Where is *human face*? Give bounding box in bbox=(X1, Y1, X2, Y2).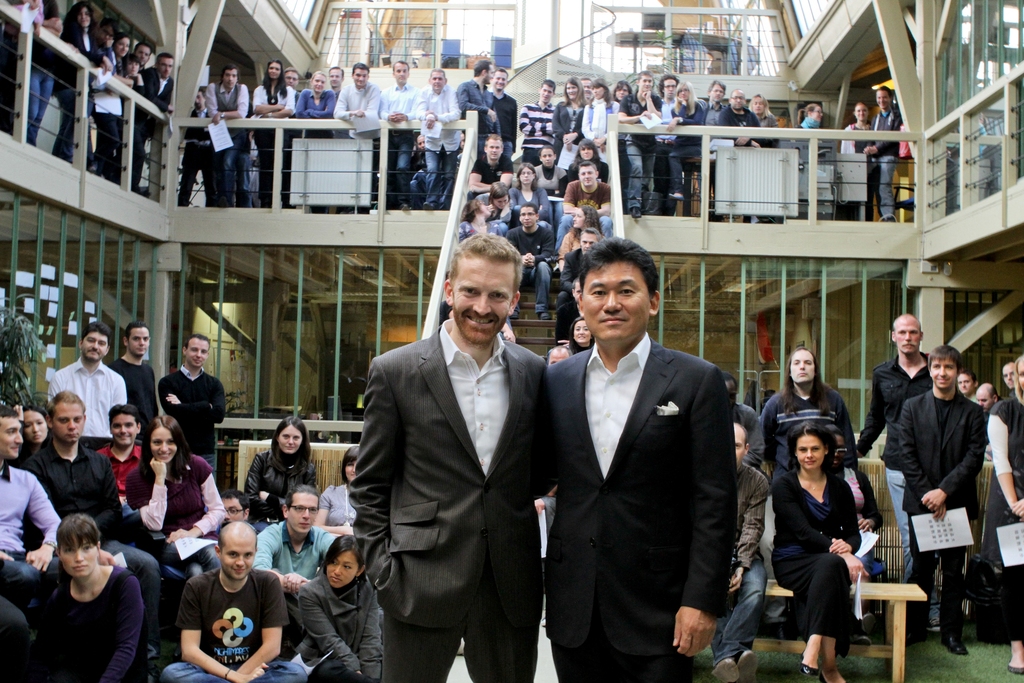
bbox=(519, 208, 538, 227).
